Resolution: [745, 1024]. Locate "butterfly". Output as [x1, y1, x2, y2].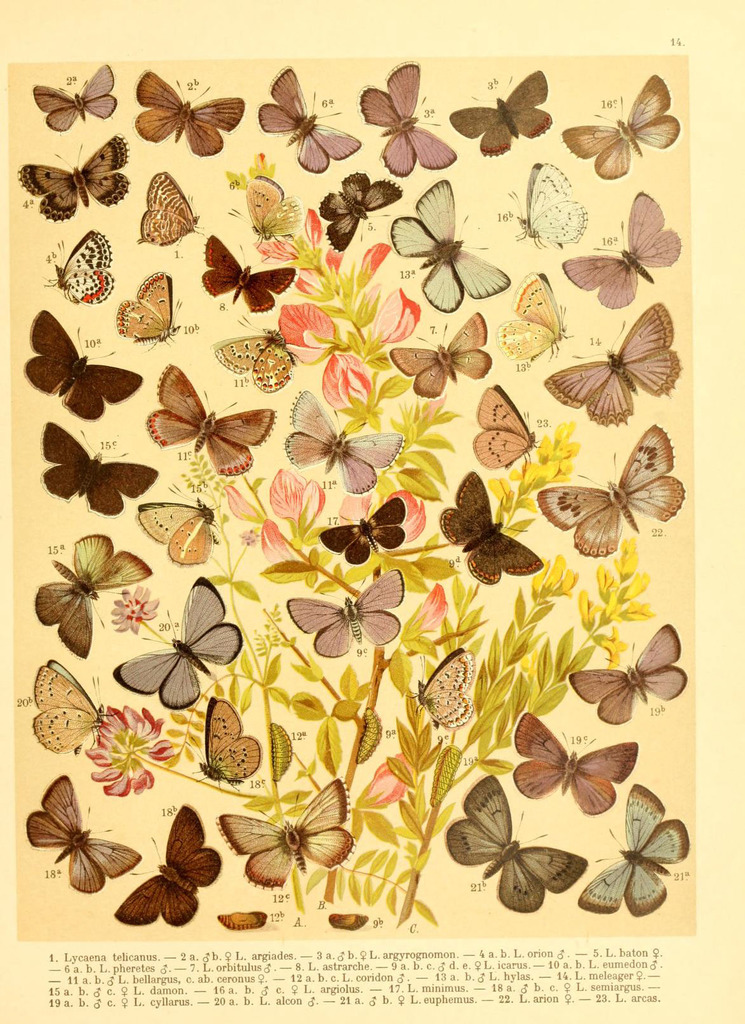
[536, 422, 685, 559].
